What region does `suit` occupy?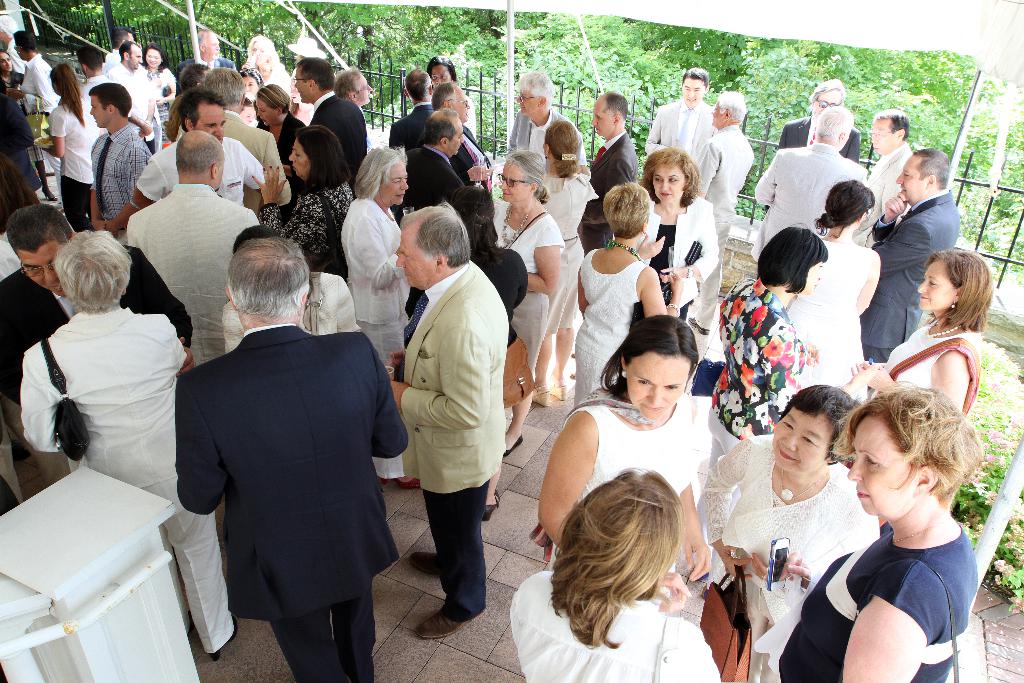
(x1=447, y1=129, x2=495, y2=211).
